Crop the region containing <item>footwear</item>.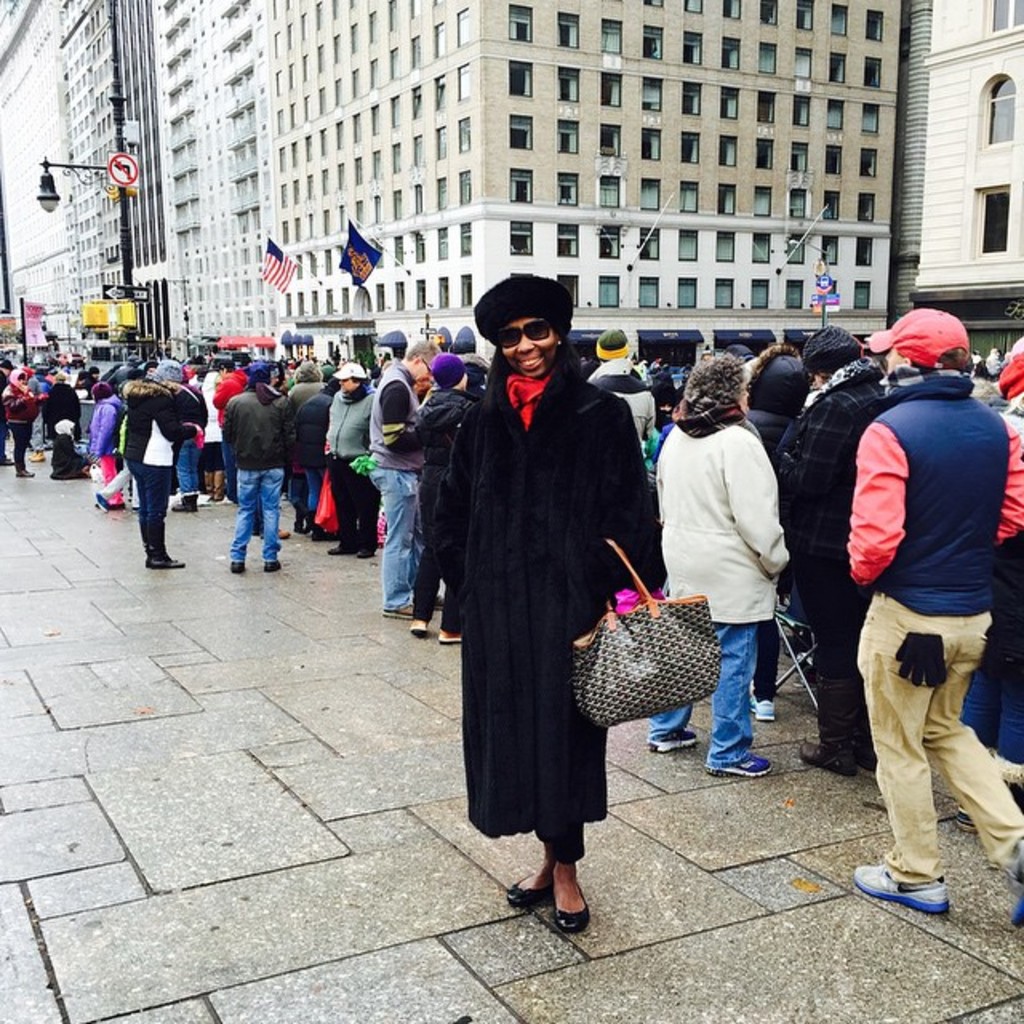
Crop region: <bbox>712, 747, 773, 787</bbox>.
